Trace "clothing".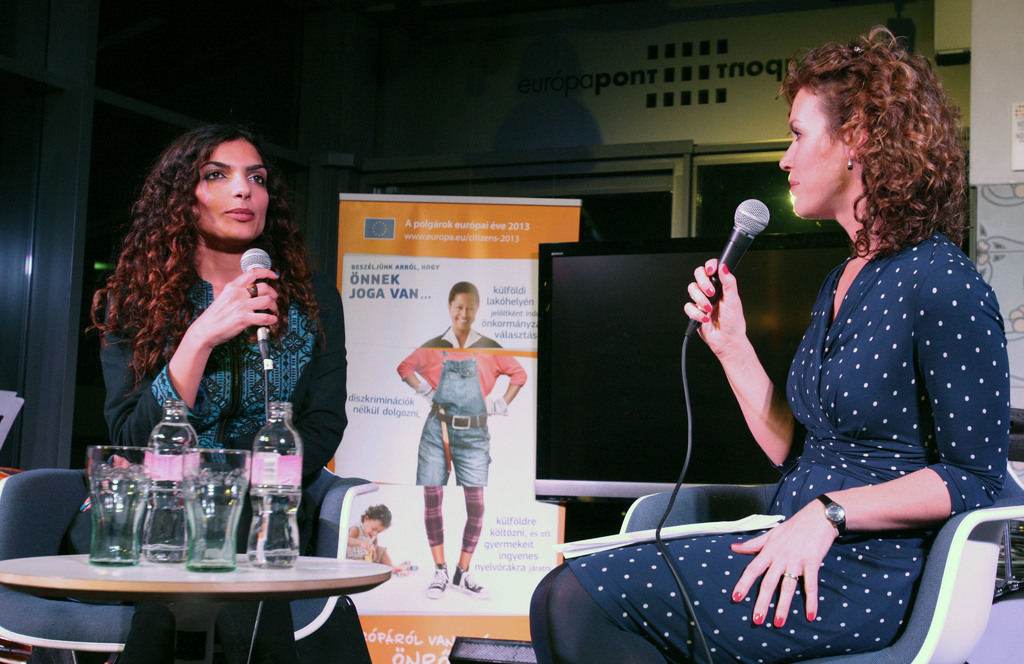
Traced to pyautogui.locateOnScreen(397, 323, 526, 487).
